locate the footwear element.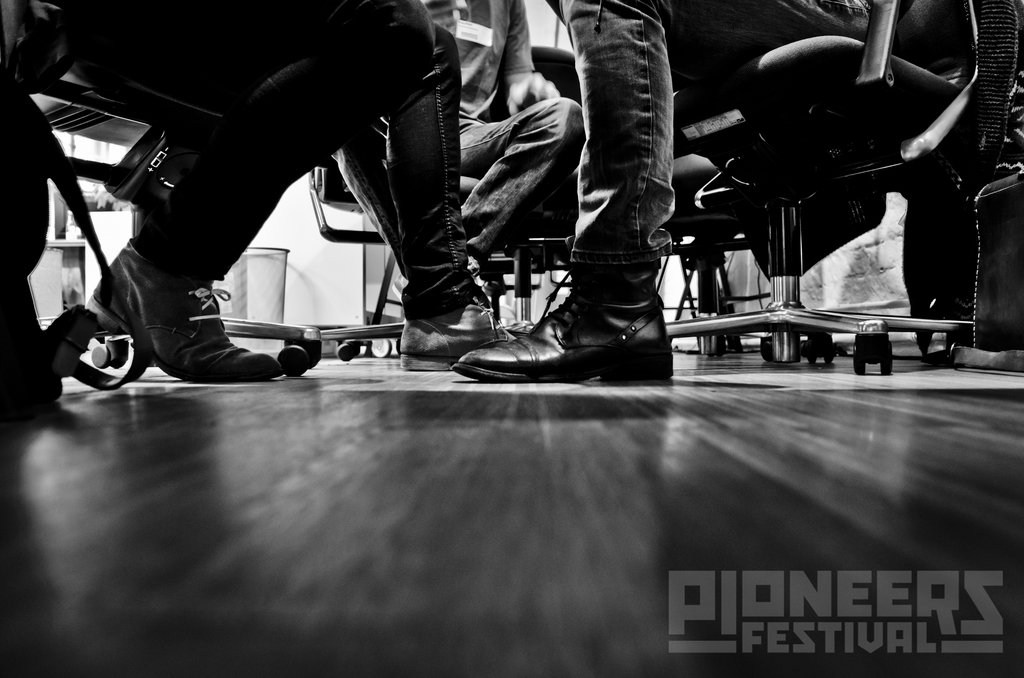
Element bbox: <bbox>1, 301, 94, 389</bbox>.
